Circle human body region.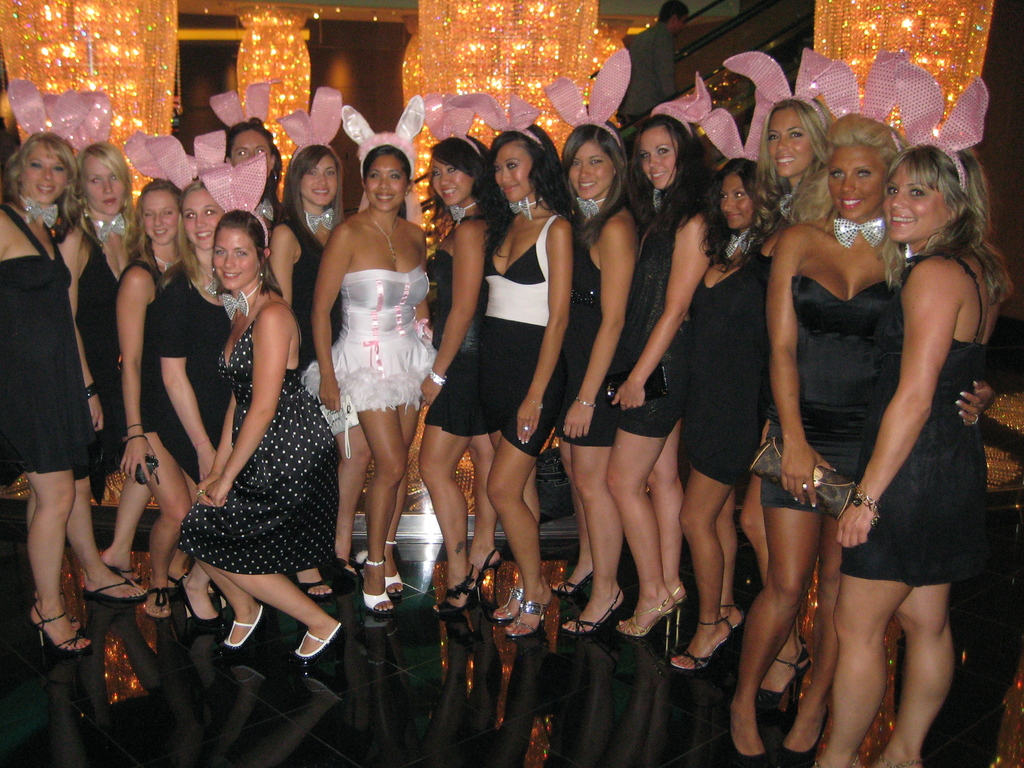
Region: <box>664,156,768,676</box>.
